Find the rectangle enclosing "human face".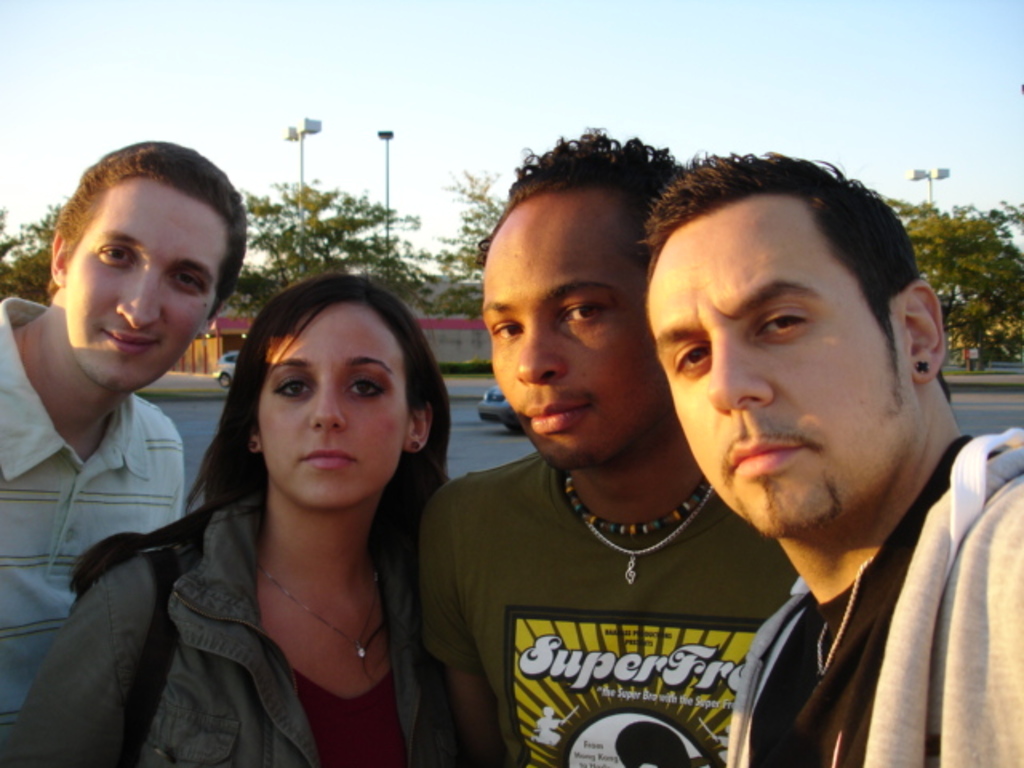
259:312:403:512.
